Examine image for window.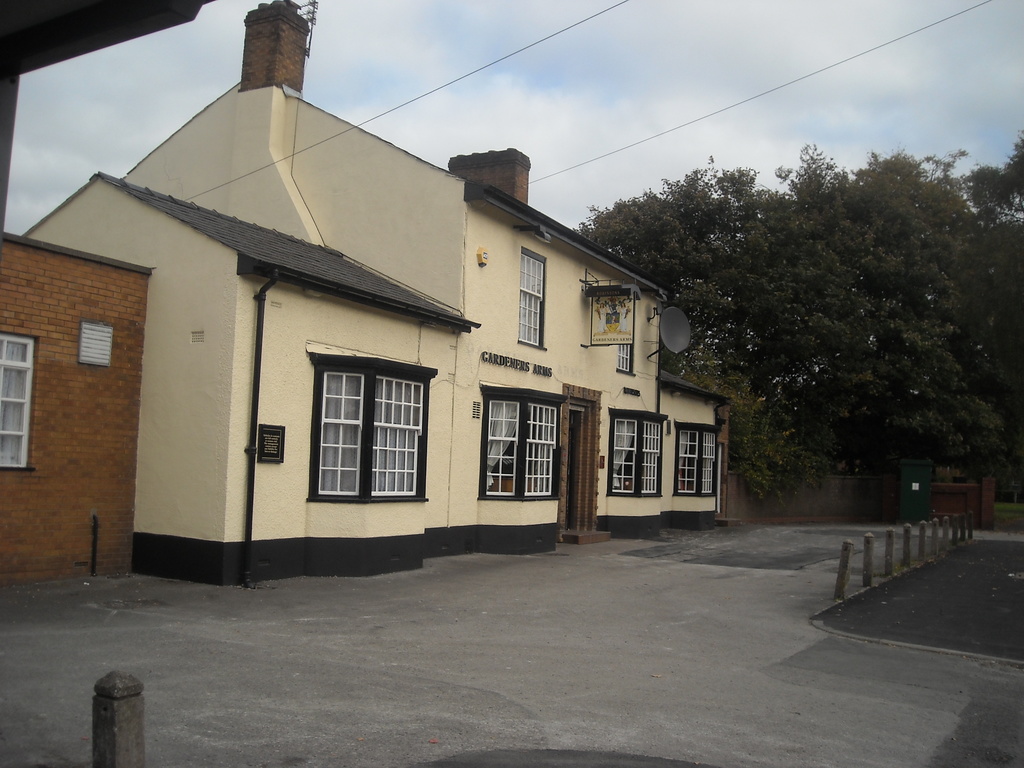
Examination result: select_region(680, 426, 720, 498).
